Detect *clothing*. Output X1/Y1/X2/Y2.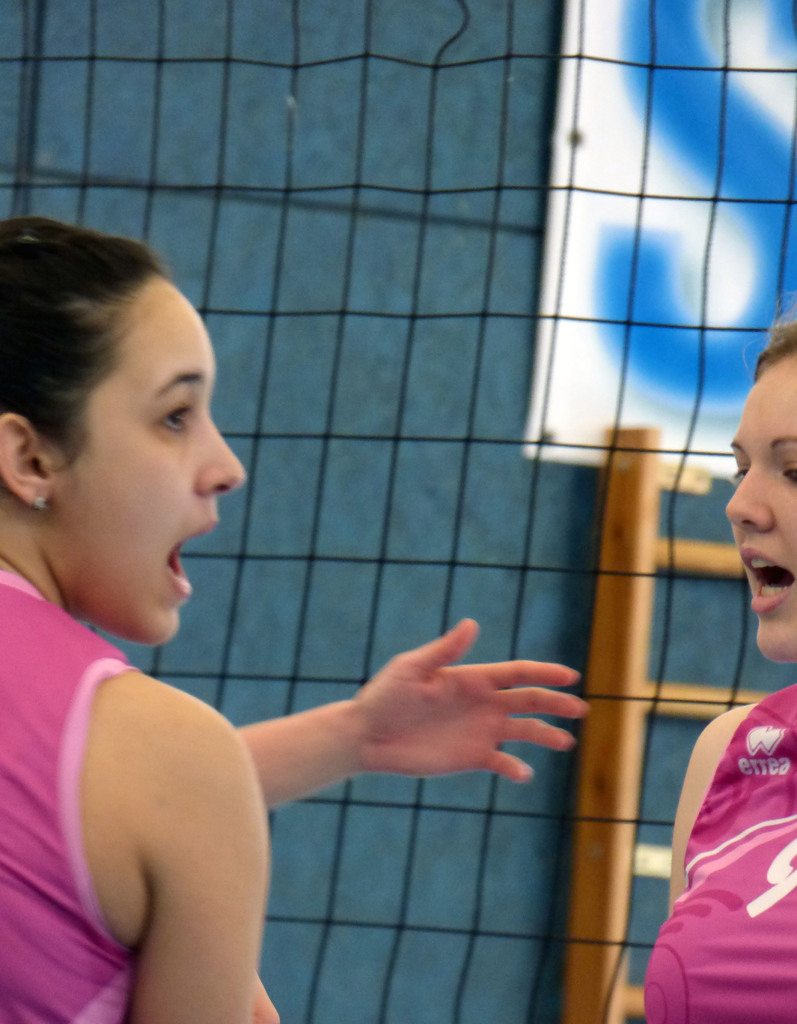
631/671/796/1023.
